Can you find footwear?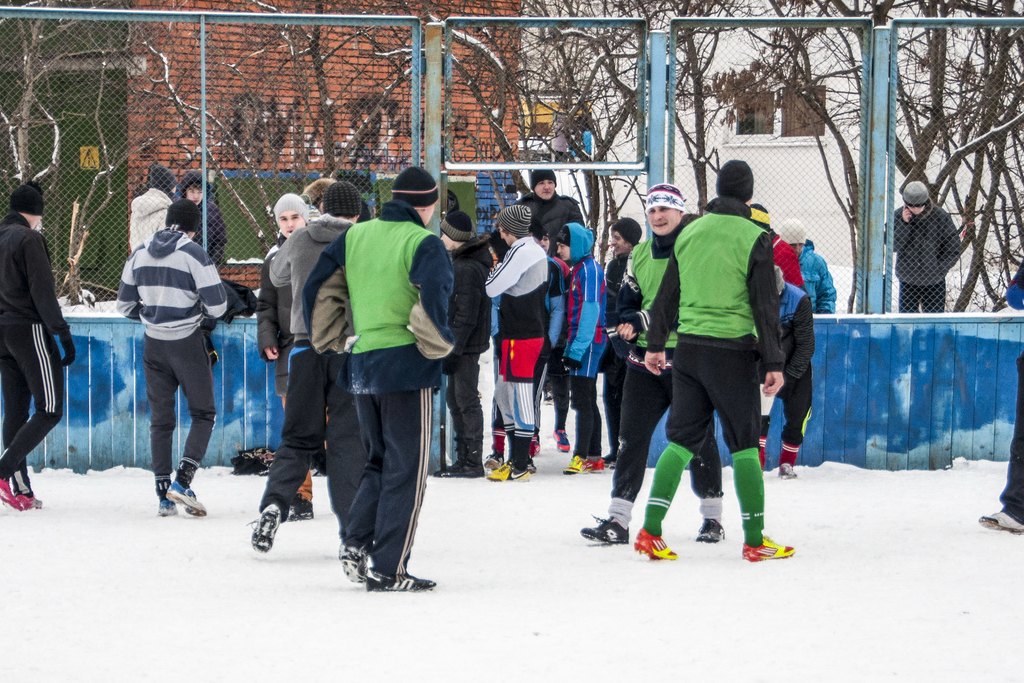
Yes, bounding box: x1=284, y1=500, x2=314, y2=521.
